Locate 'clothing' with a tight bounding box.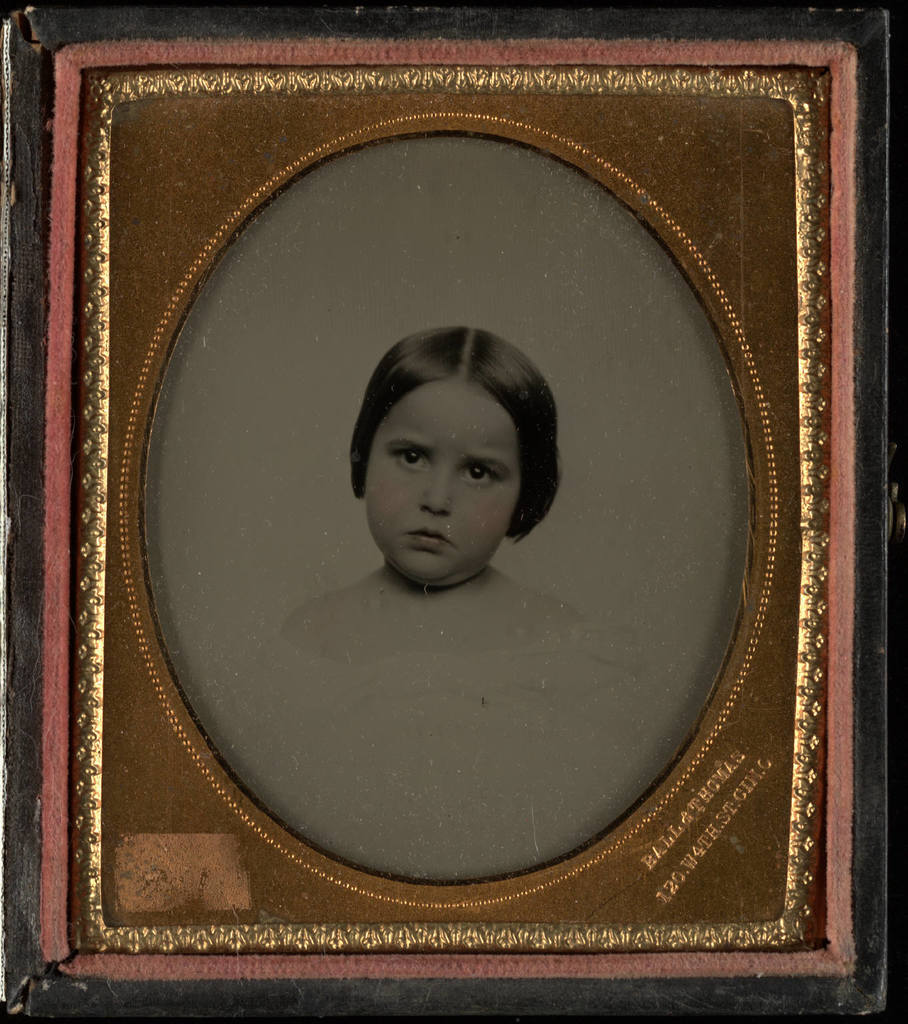
box=[285, 621, 668, 841].
